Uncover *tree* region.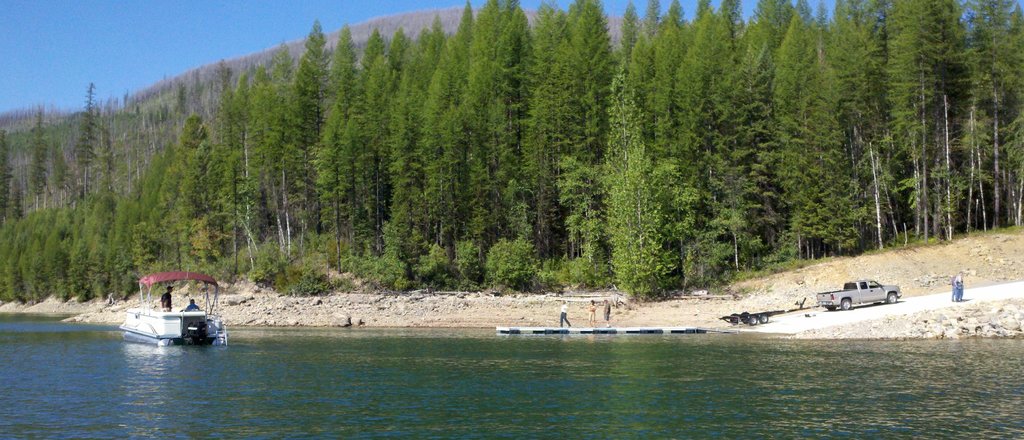
Uncovered: box(419, 30, 472, 241).
